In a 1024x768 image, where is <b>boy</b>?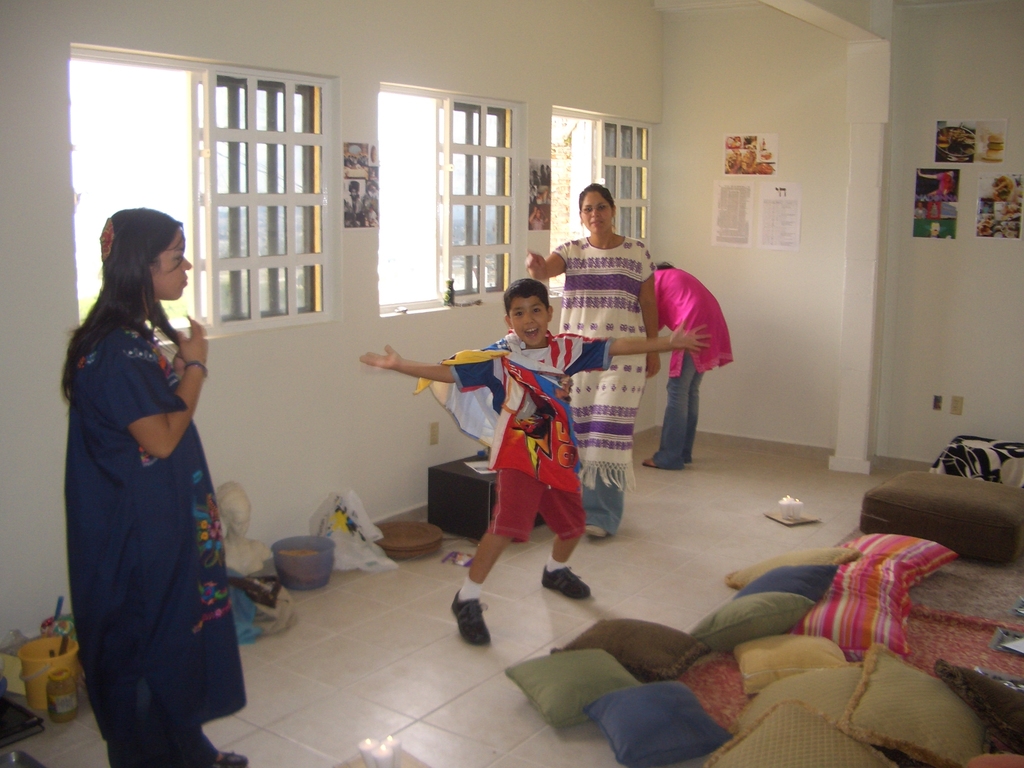
select_region(353, 277, 721, 655).
